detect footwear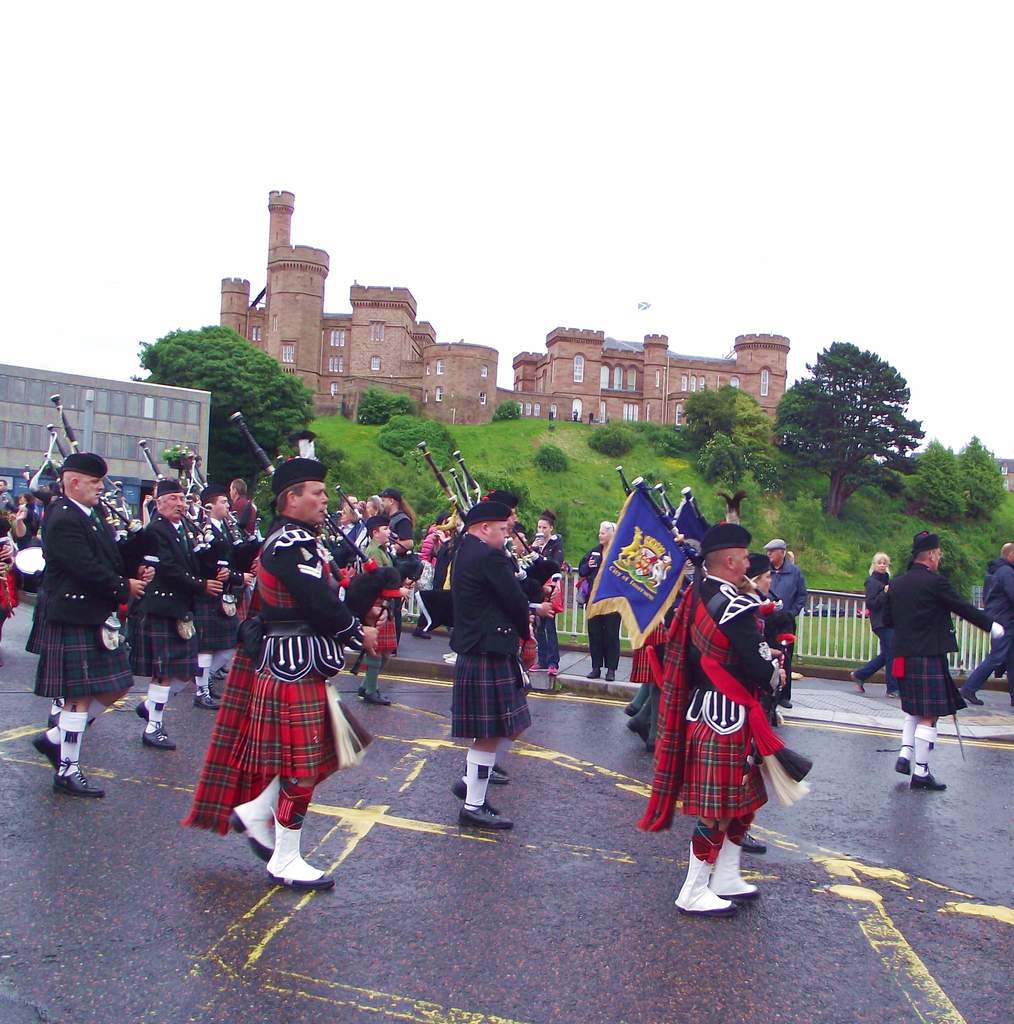
bbox(887, 689, 901, 701)
